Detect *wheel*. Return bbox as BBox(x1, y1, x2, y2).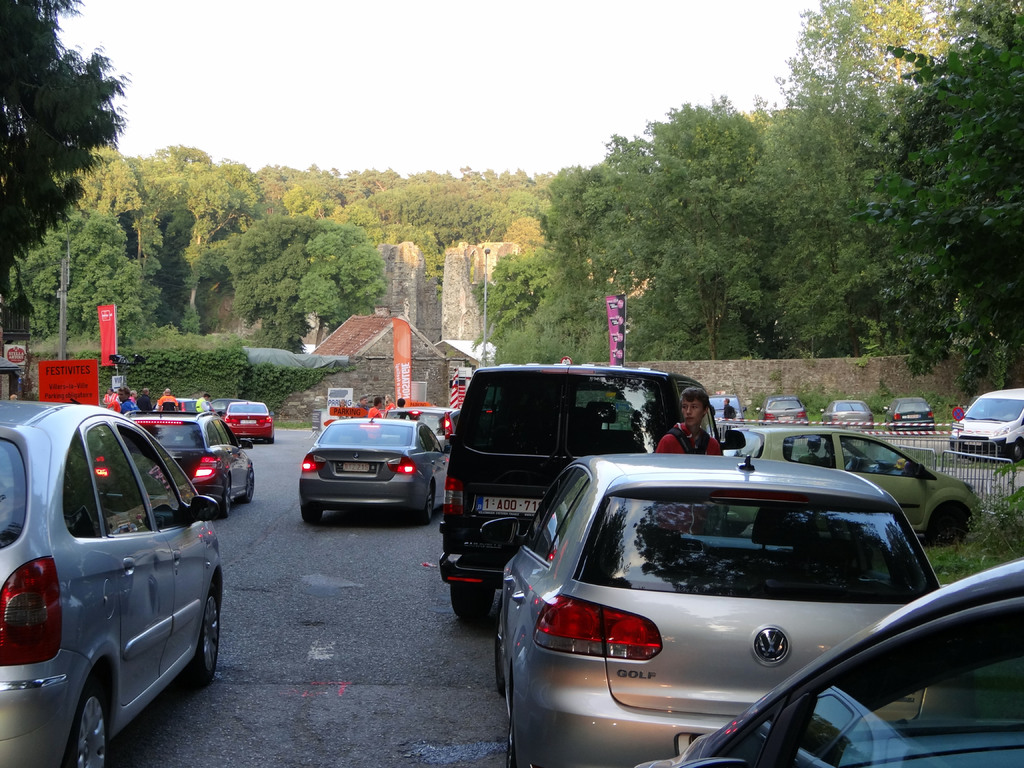
BBox(18, 469, 193, 735).
